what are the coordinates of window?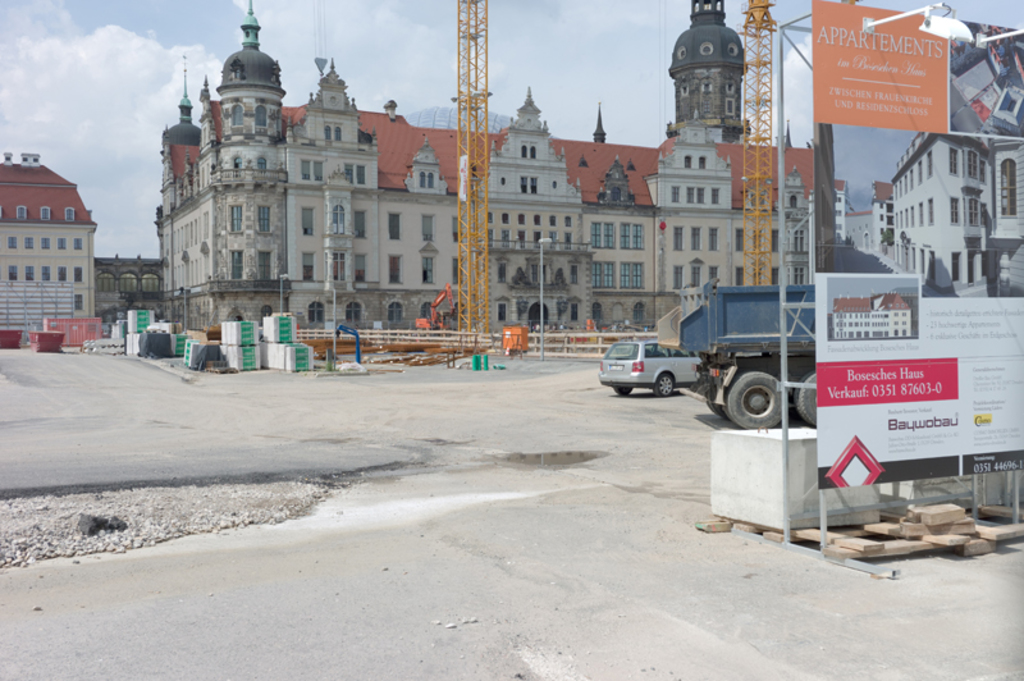
<bbox>77, 268, 86, 278</bbox>.
